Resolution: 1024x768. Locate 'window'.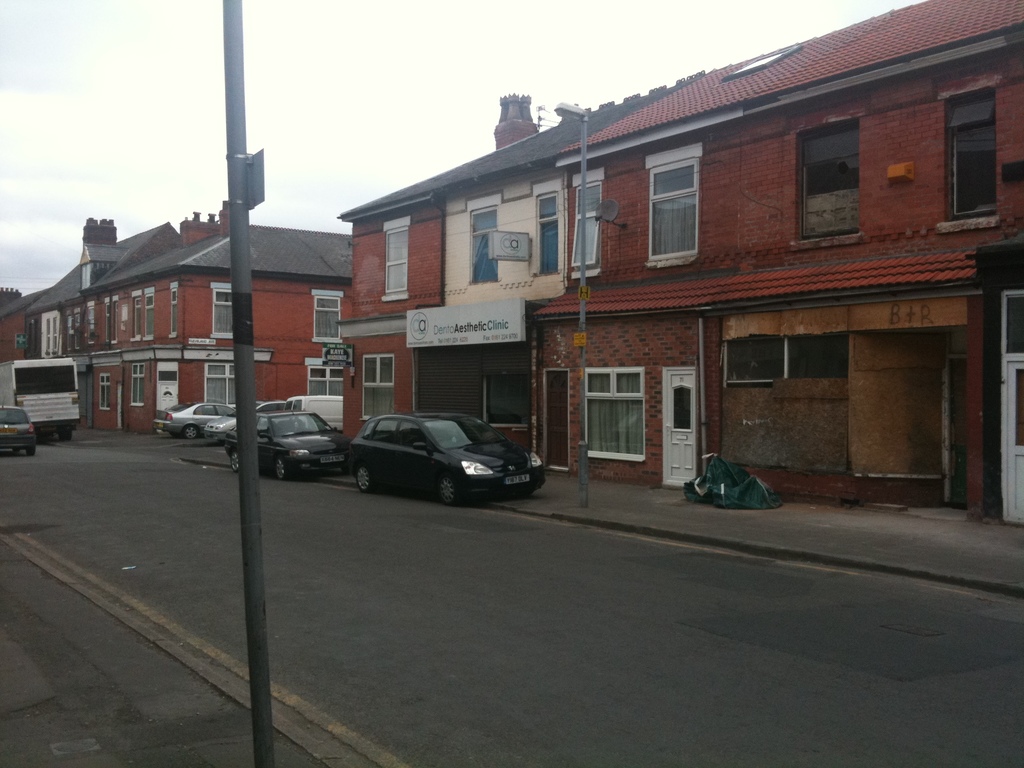
257 415 270 438.
